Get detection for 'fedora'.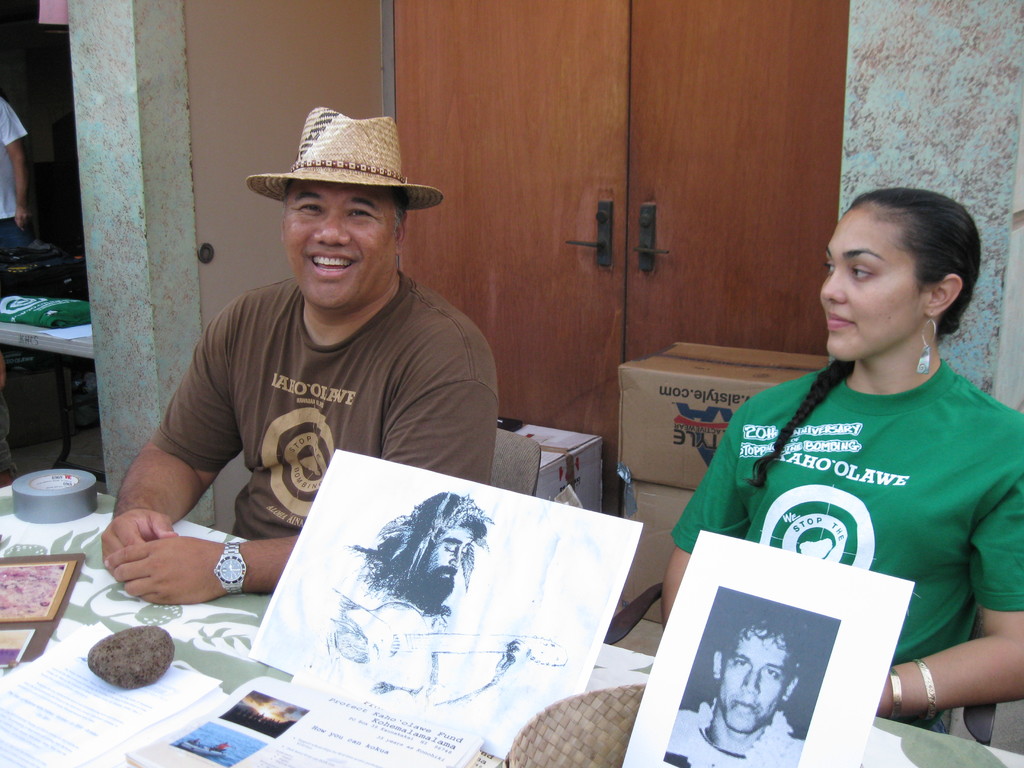
Detection: (247,101,440,211).
